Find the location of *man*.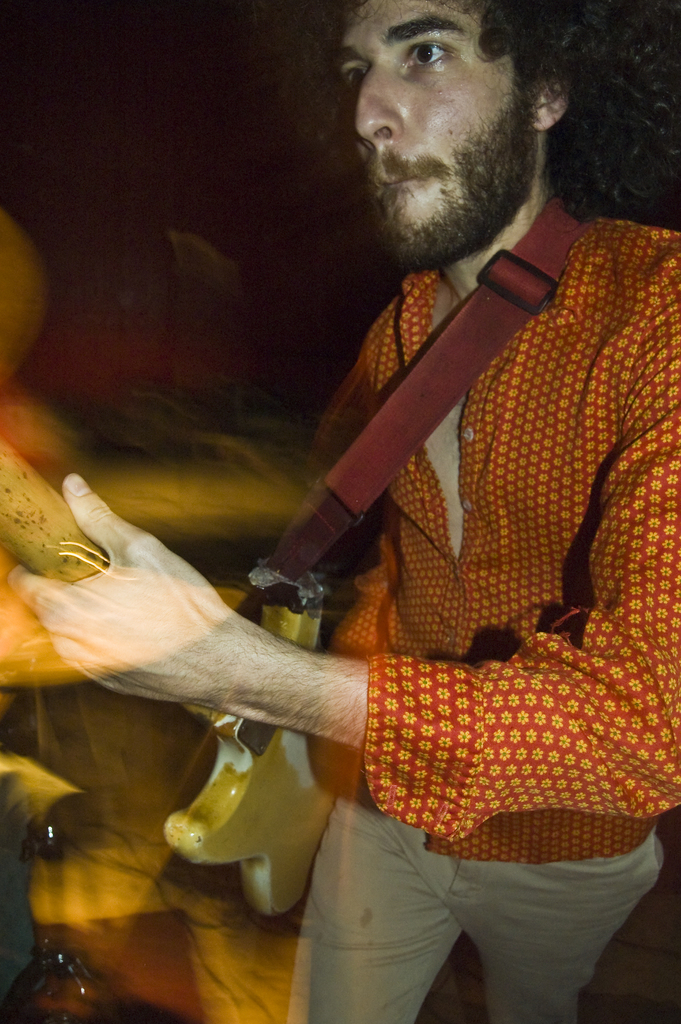
Location: region(0, 0, 680, 1023).
